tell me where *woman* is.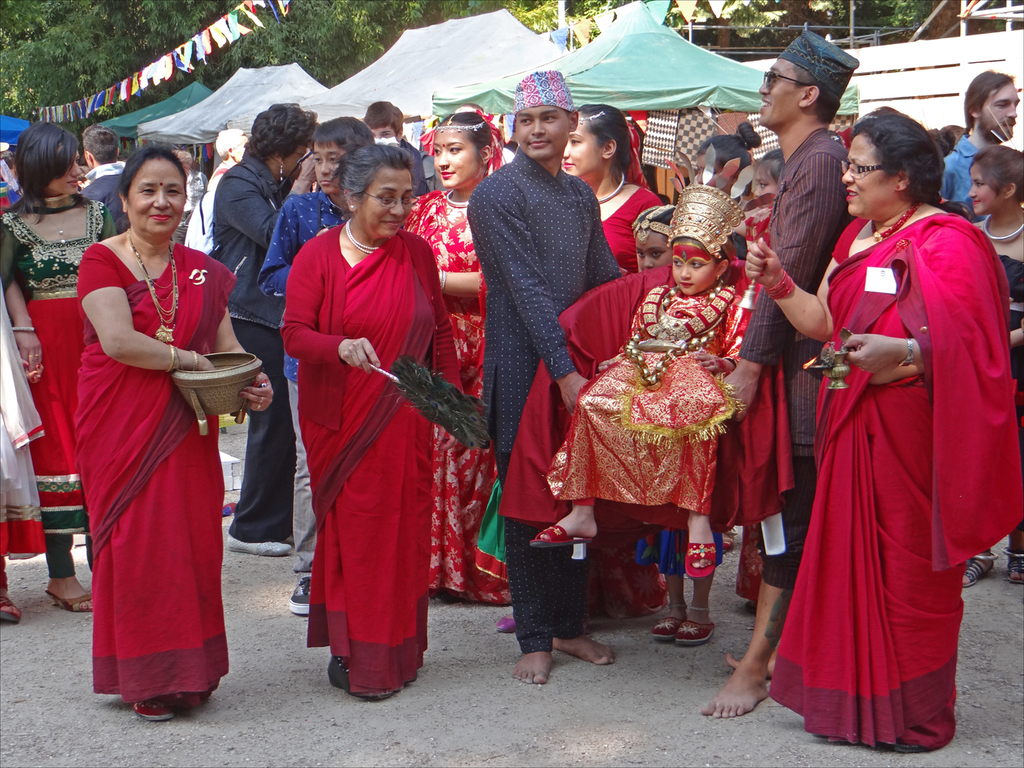
*woman* is at BBox(0, 121, 134, 615).
